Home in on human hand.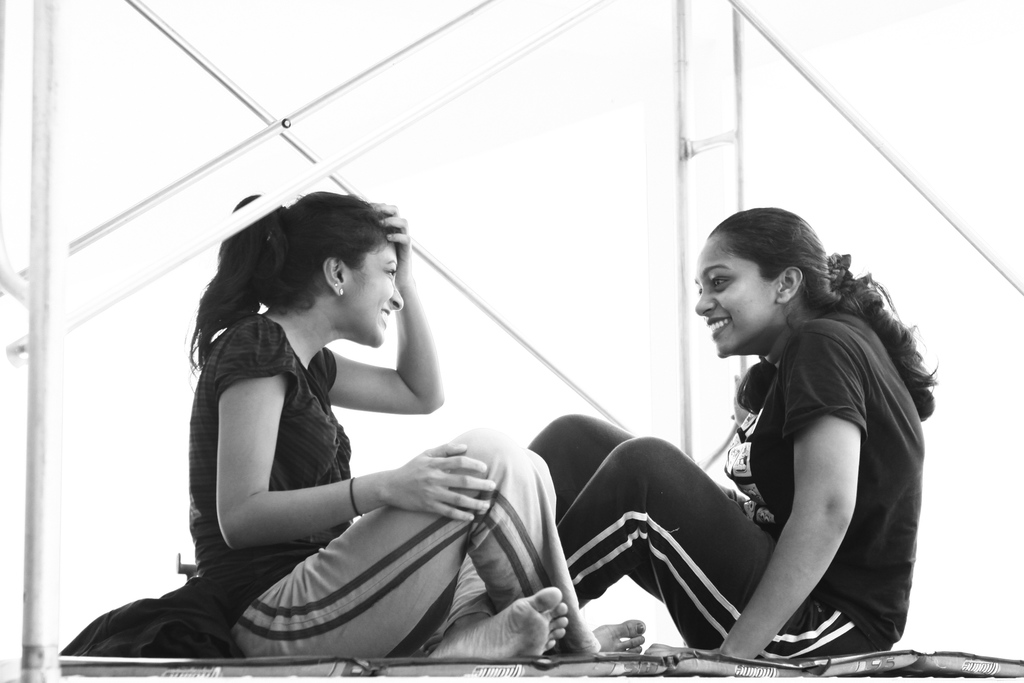
Homed in at bbox(641, 637, 729, 658).
